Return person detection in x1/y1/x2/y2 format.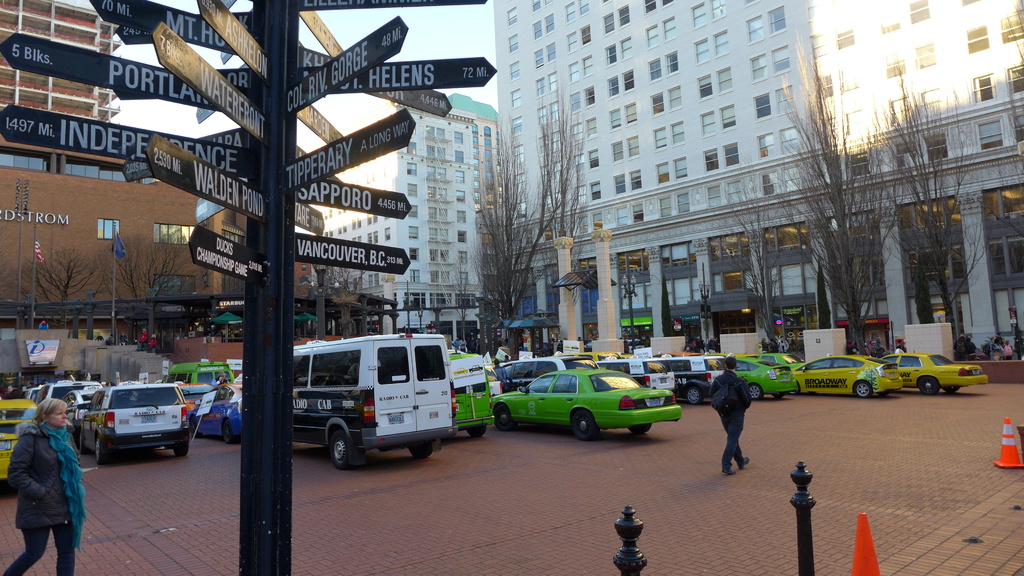
895/342/908/353.
